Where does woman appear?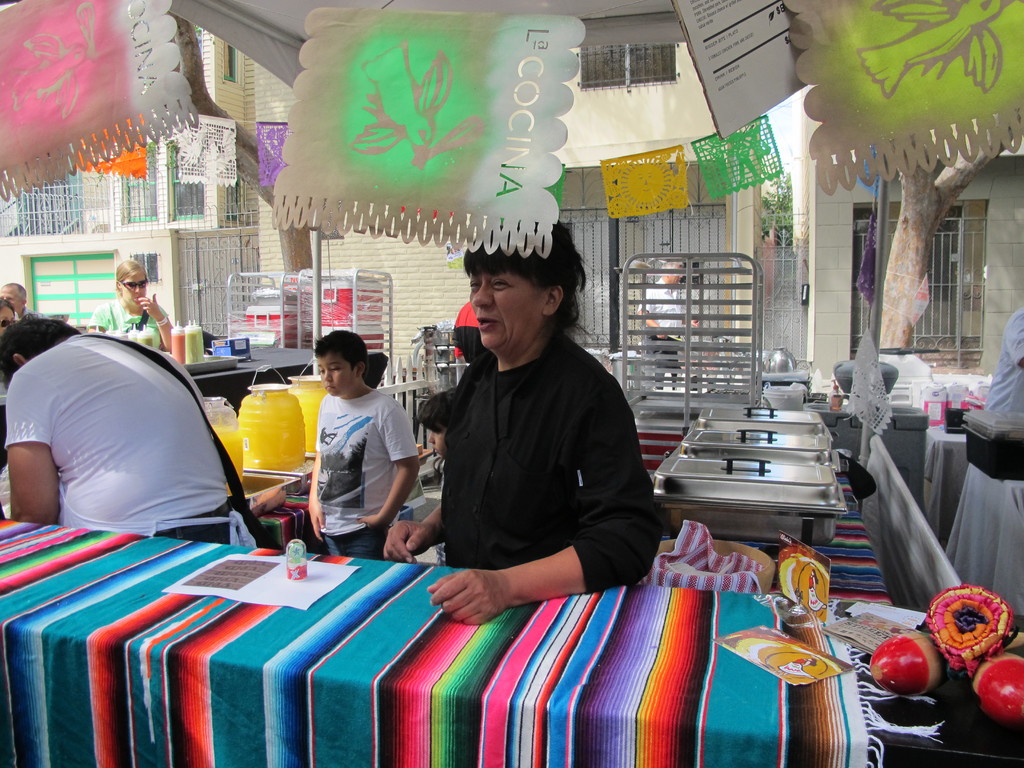
Appears at (0, 300, 15, 468).
